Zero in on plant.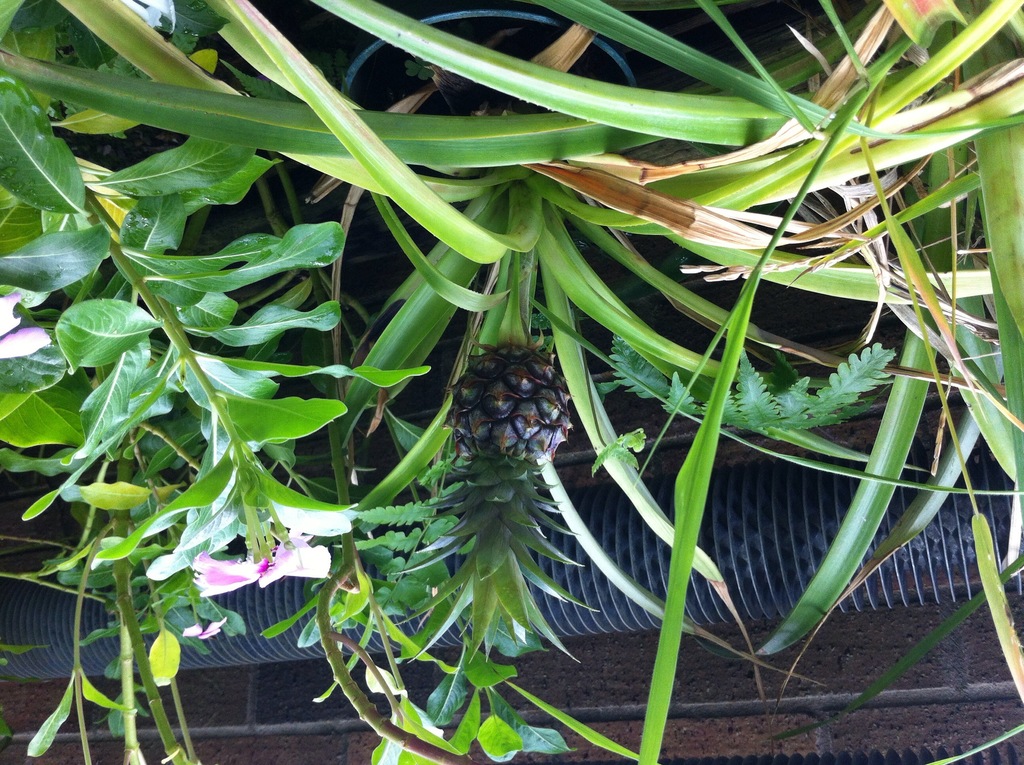
Zeroed in: 0/24/1023/764.
